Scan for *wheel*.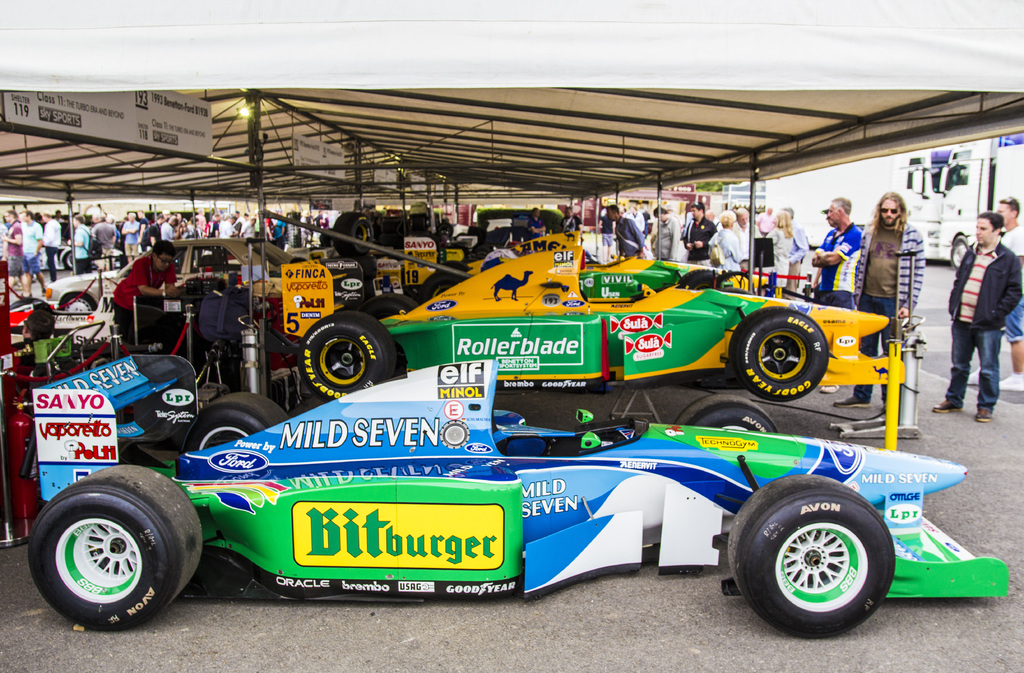
Scan result: 948 234 972 273.
